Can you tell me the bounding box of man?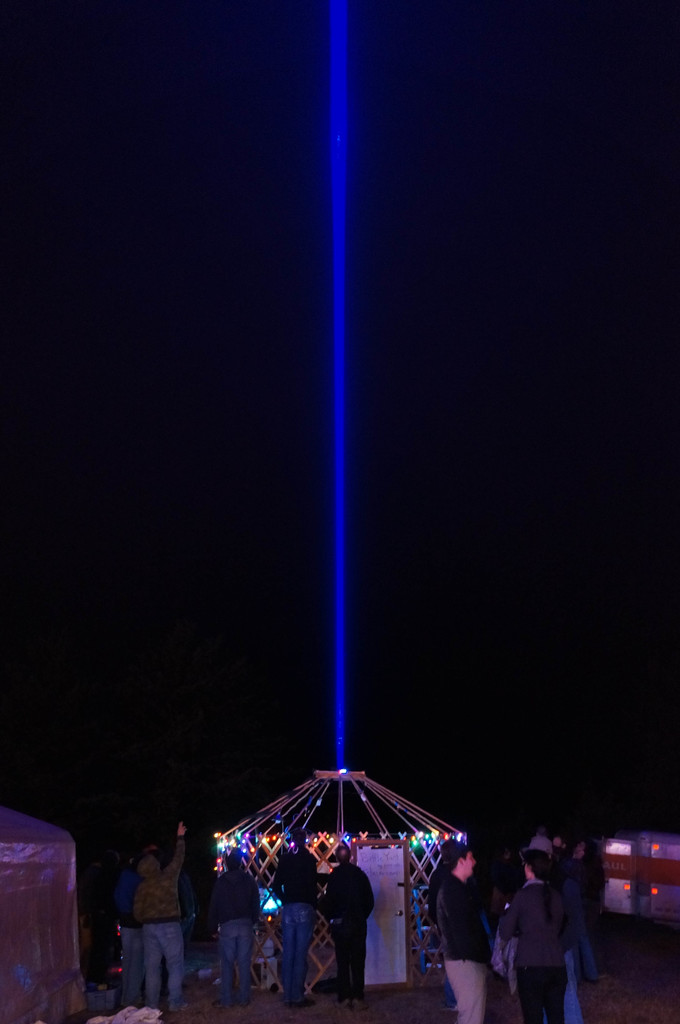
<box>214,848,253,1009</box>.
